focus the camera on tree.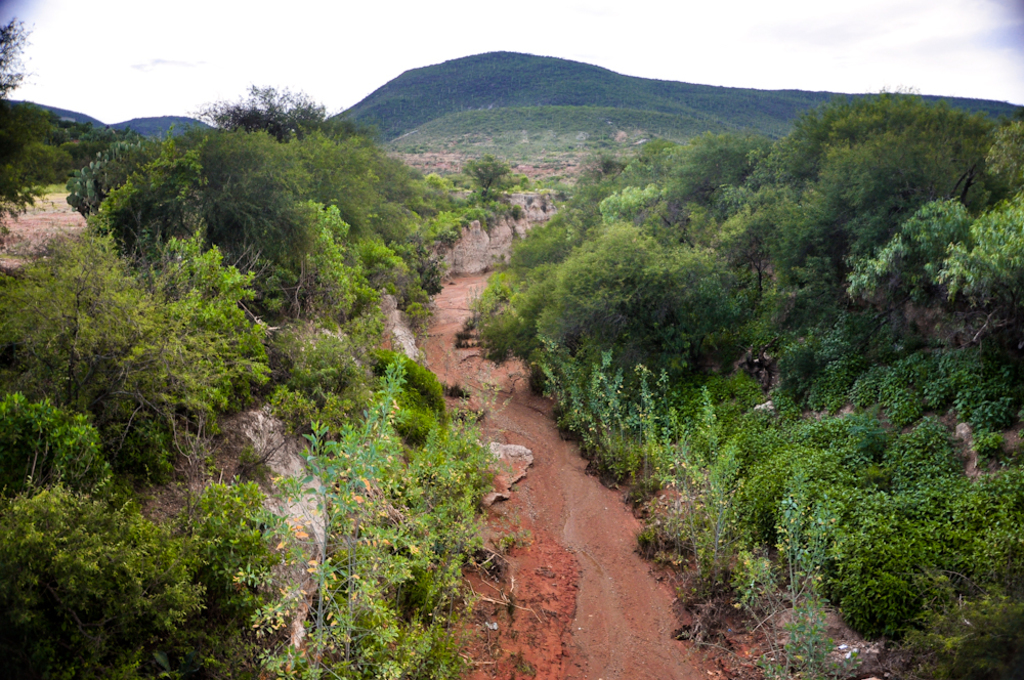
Focus region: {"x1": 948, "y1": 183, "x2": 1023, "y2": 306}.
